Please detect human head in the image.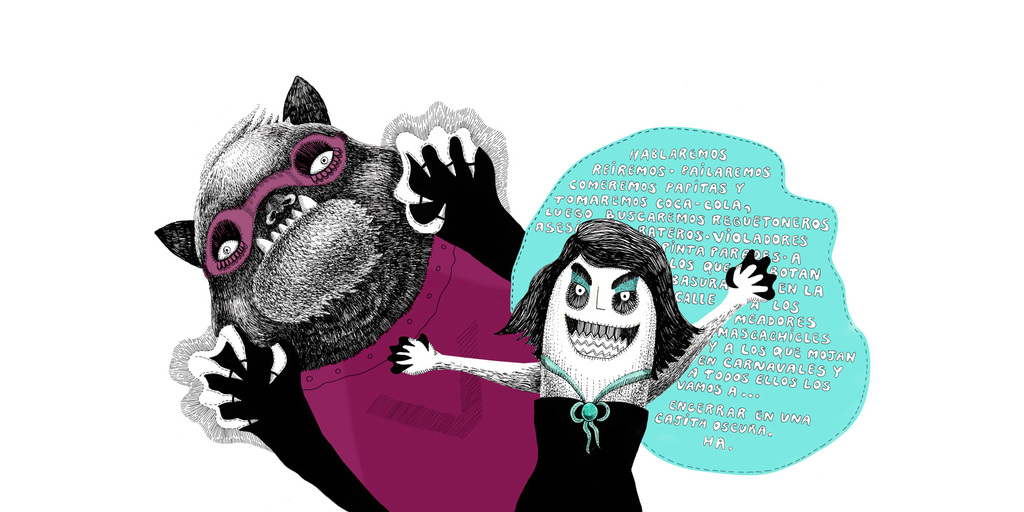
(493, 217, 703, 403).
